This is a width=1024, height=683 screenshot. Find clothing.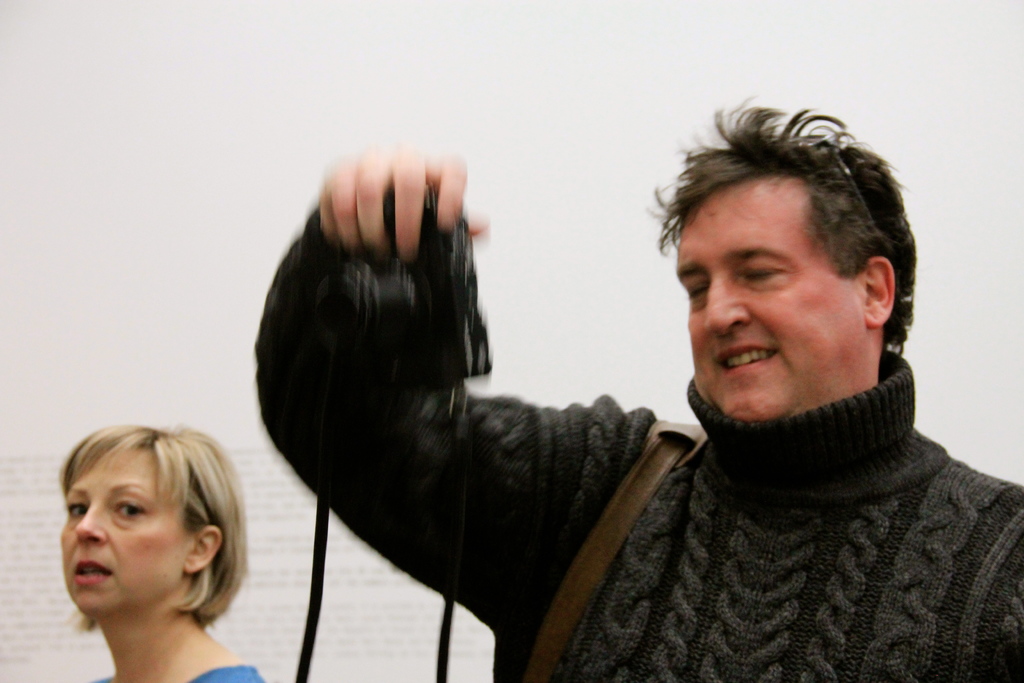
Bounding box: box(87, 659, 259, 682).
